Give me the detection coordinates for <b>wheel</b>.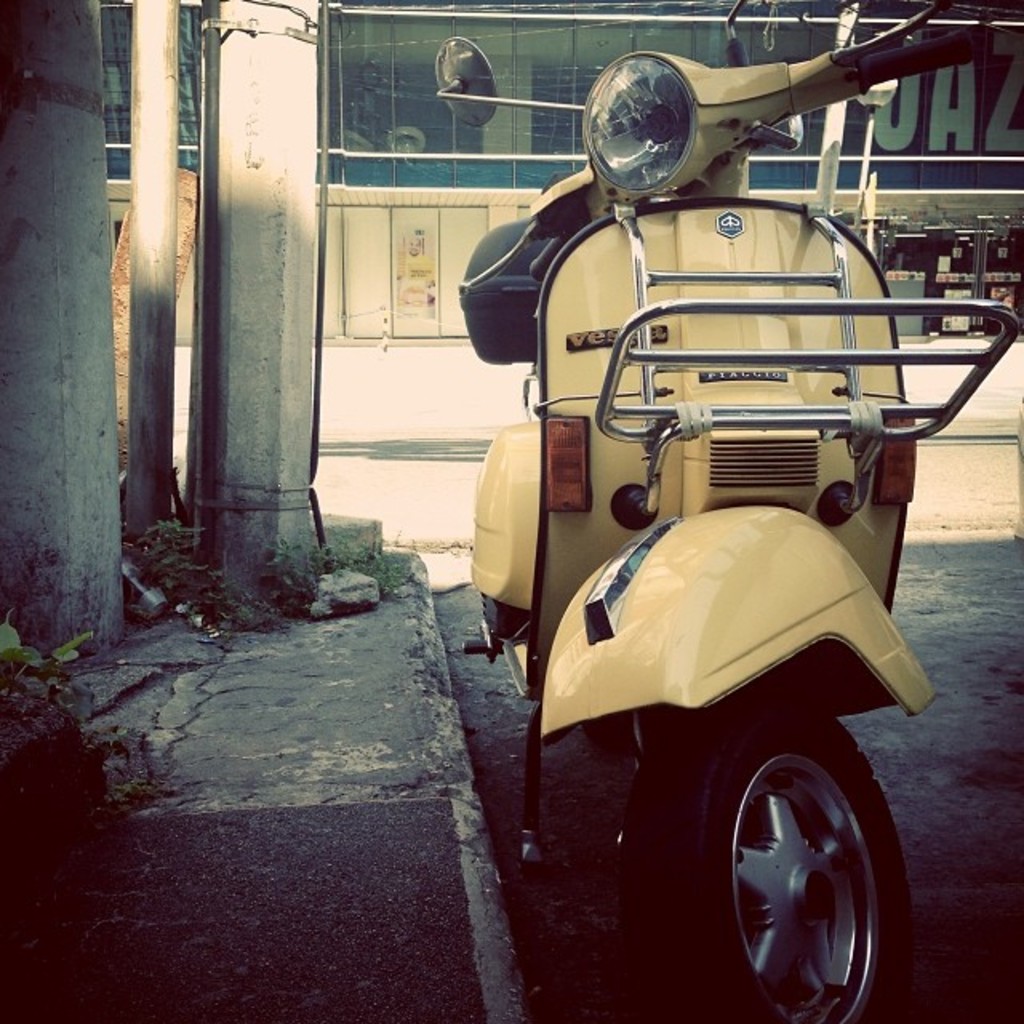
<bbox>706, 720, 906, 1010</bbox>.
